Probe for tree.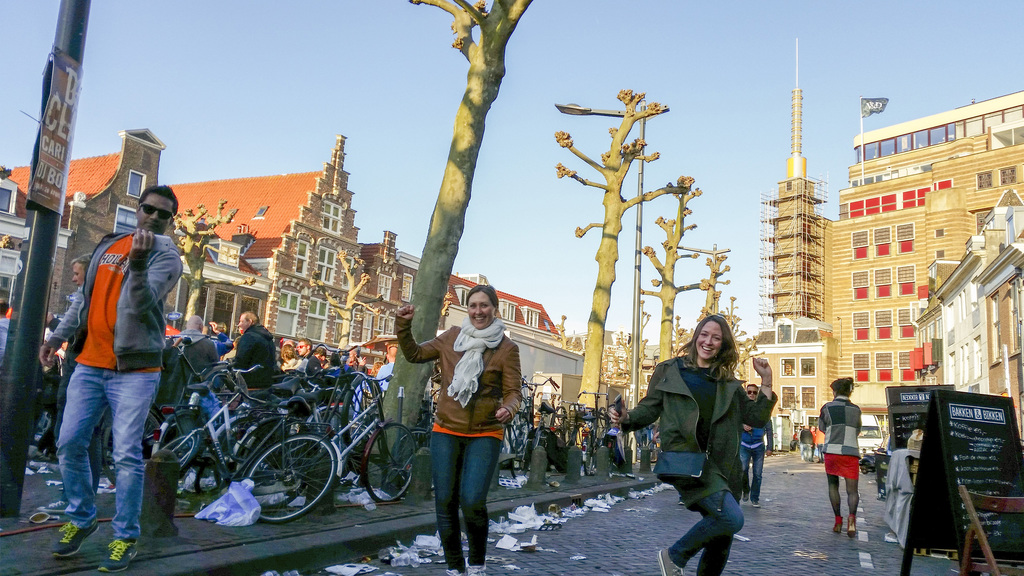
Probe result: x1=697 y1=257 x2=727 y2=328.
